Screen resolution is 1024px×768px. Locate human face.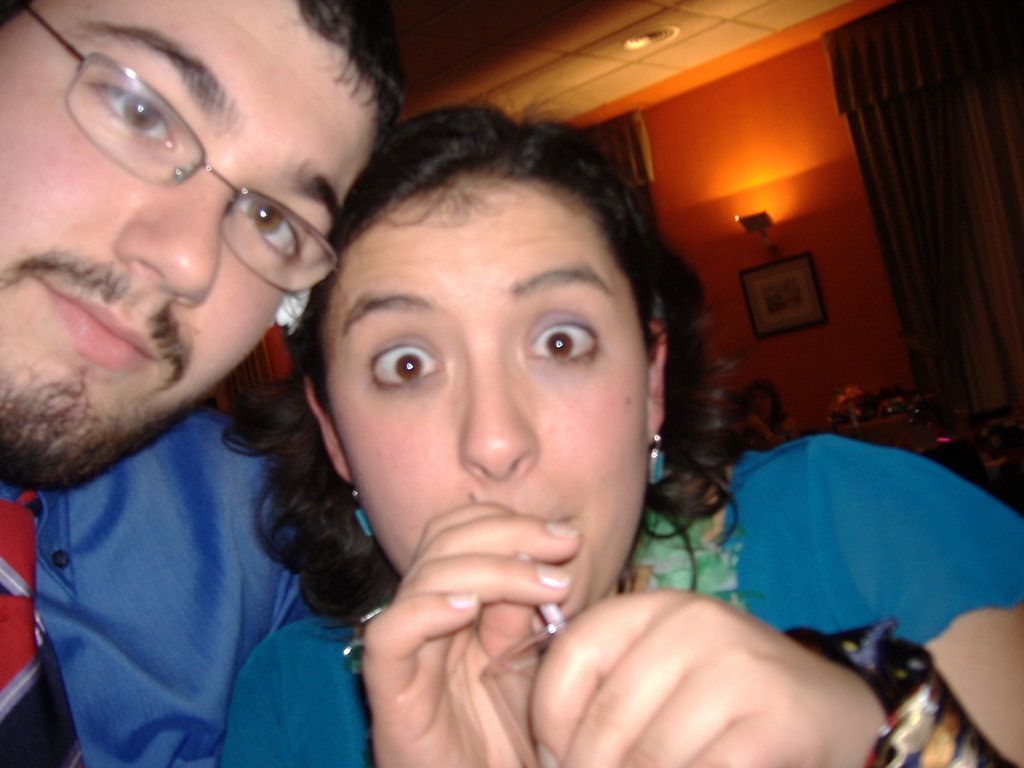
[x1=317, y1=177, x2=649, y2=615].
